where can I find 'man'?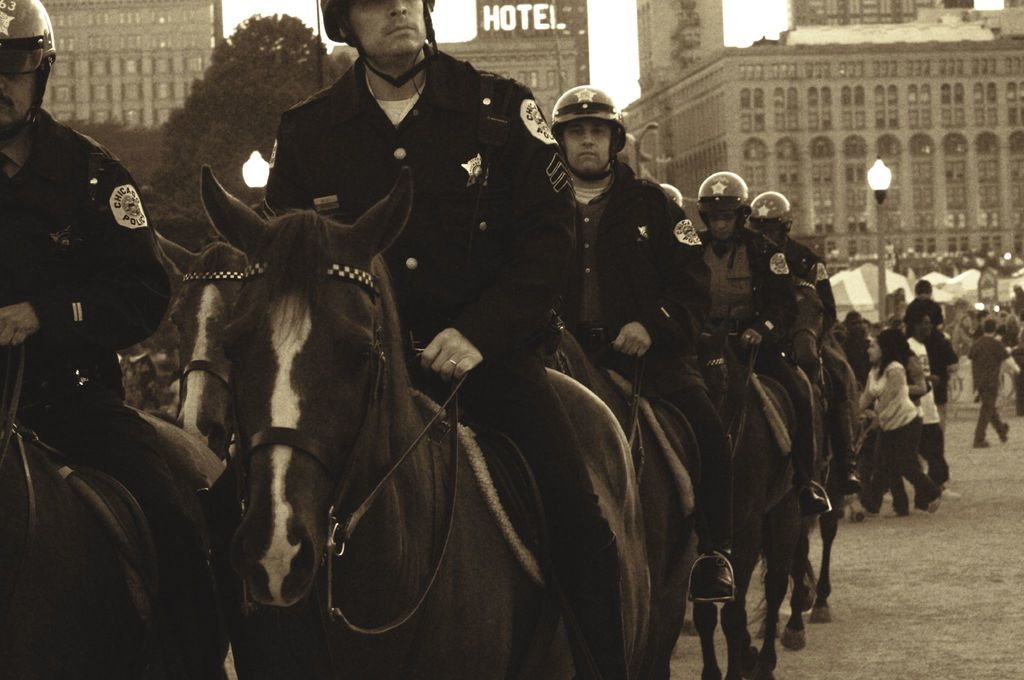
You can find it at <box>0,0,226,679</box>.
